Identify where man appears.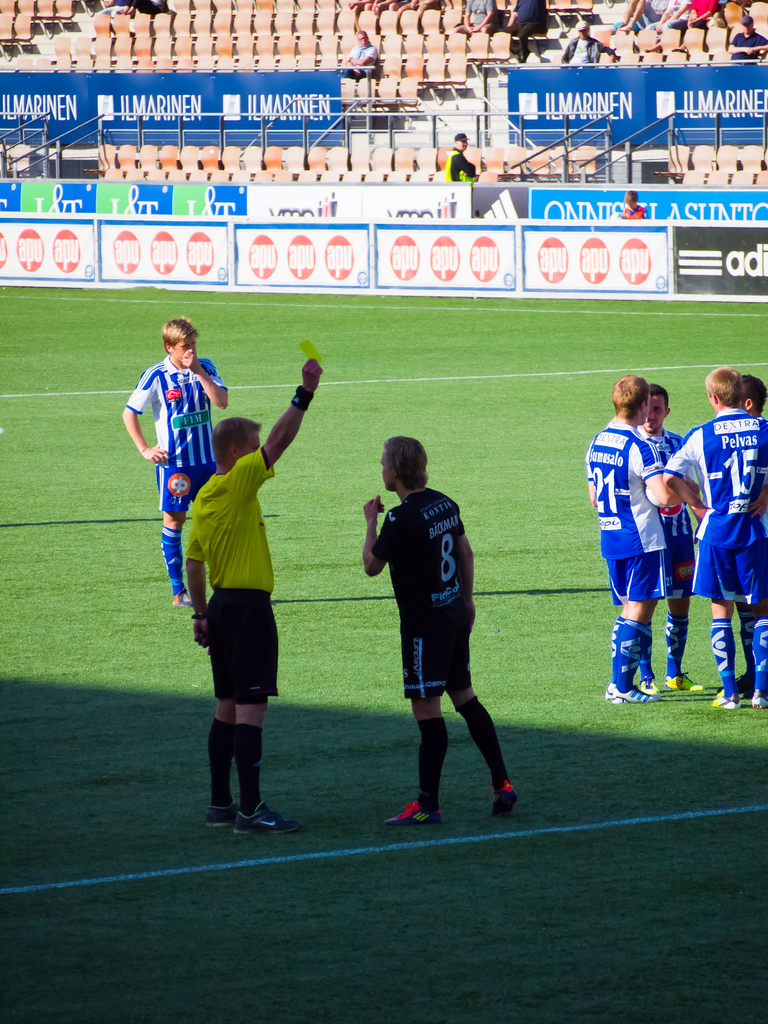
Appears at BBox(497, 0, 550, 60).
